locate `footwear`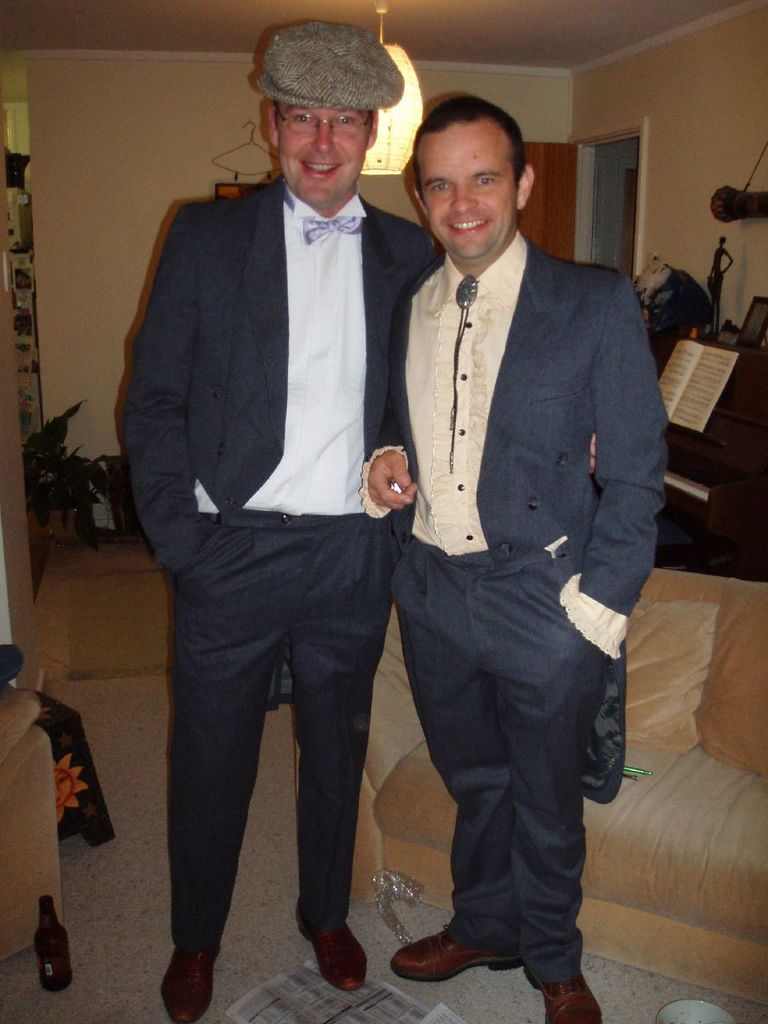
(x1=406, y1=913, x2=510, y2=988)
